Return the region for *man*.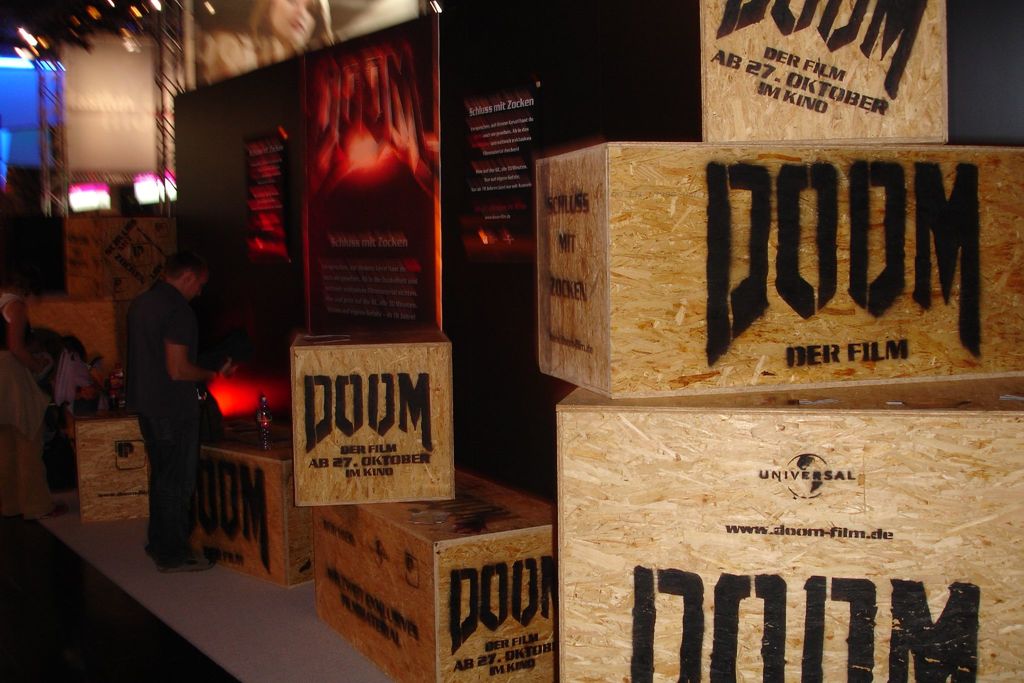
{"x1": 111, "y1": 225, "x2": 218, "y2": 572}.
